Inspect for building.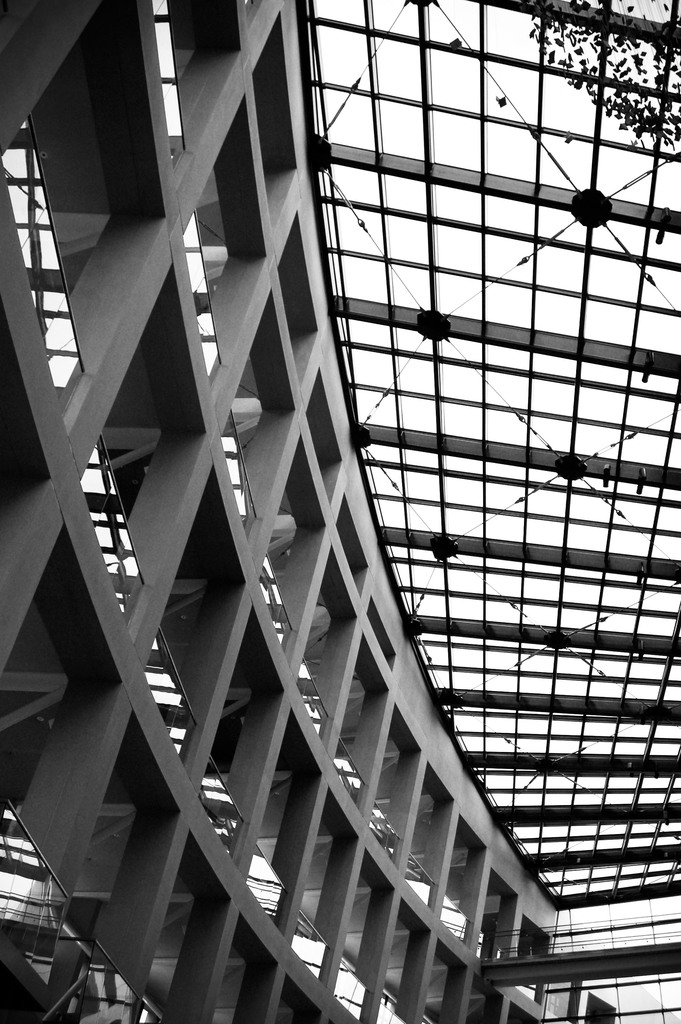
Inspection: 0:0:680:1023.
